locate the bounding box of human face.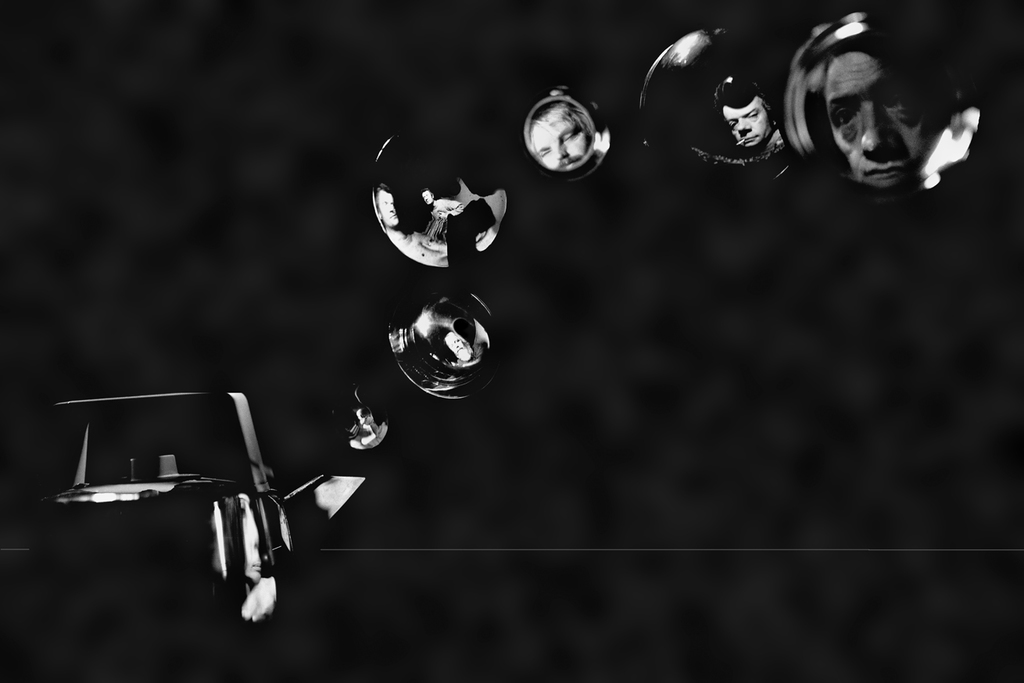
Bounding box: (531,118,588,168).
